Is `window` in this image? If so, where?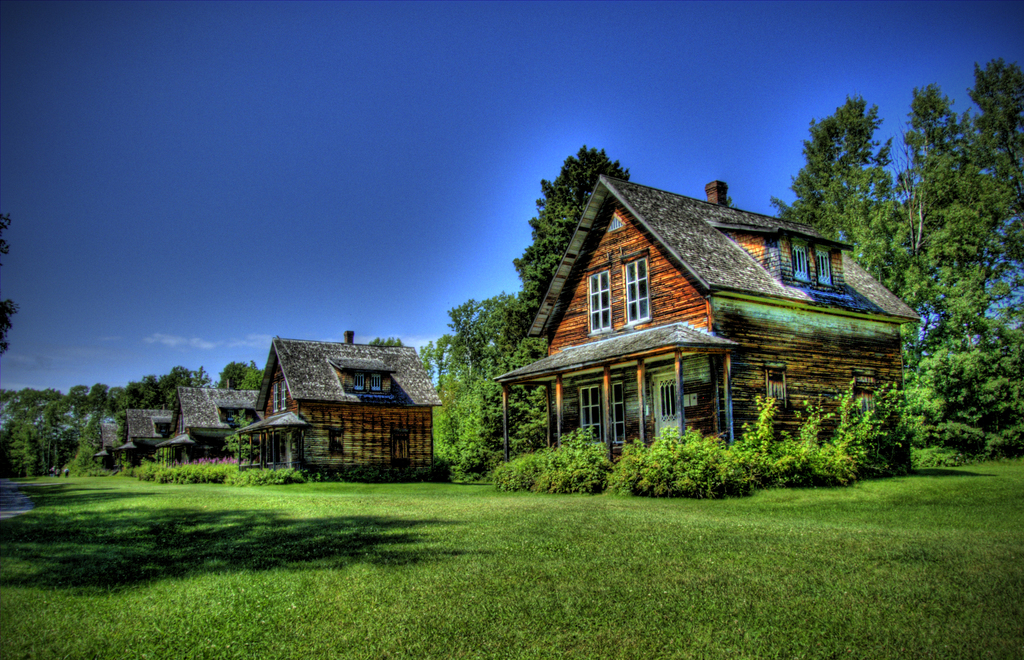
Yes, at 624/256/650/323.
